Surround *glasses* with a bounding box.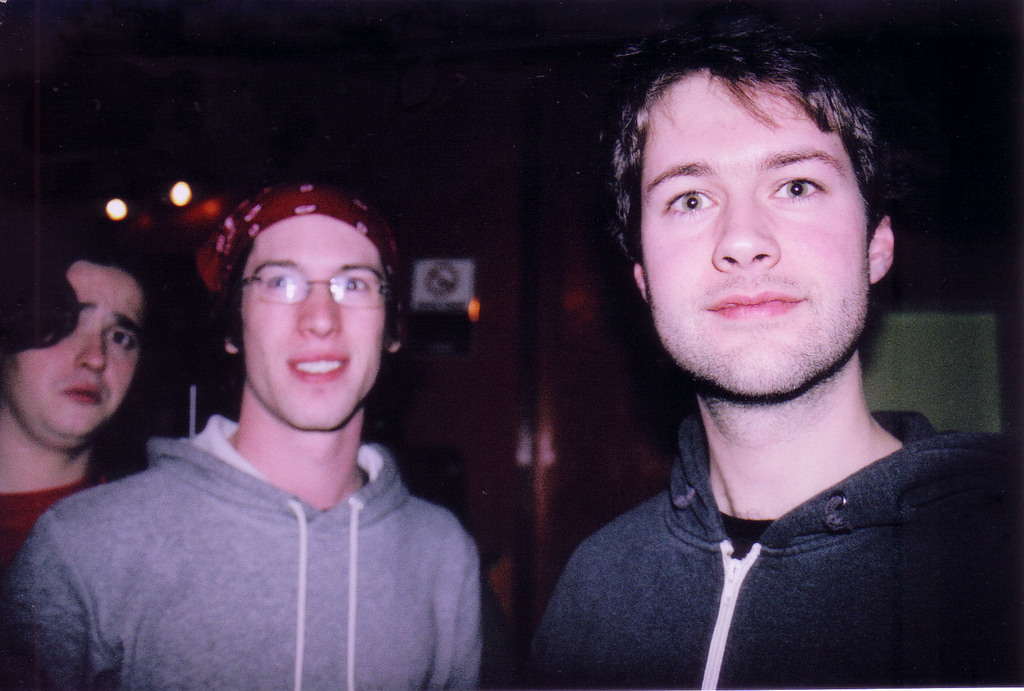
<region>224, 265, 387, 321</region>.
